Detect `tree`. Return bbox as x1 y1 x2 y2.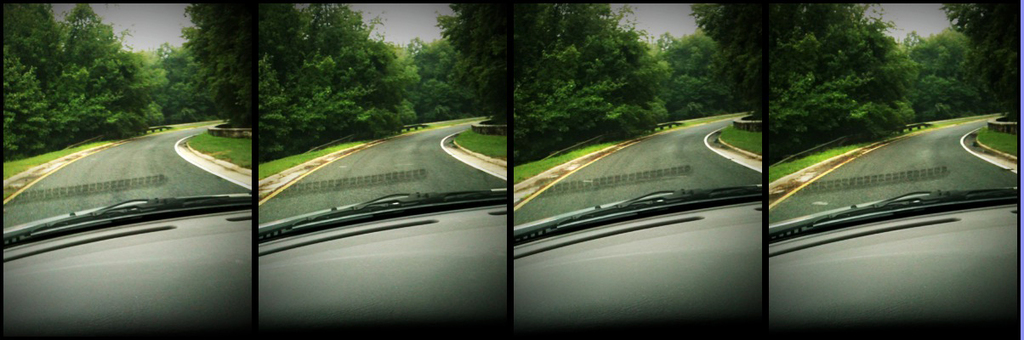
192 6 256 139.
